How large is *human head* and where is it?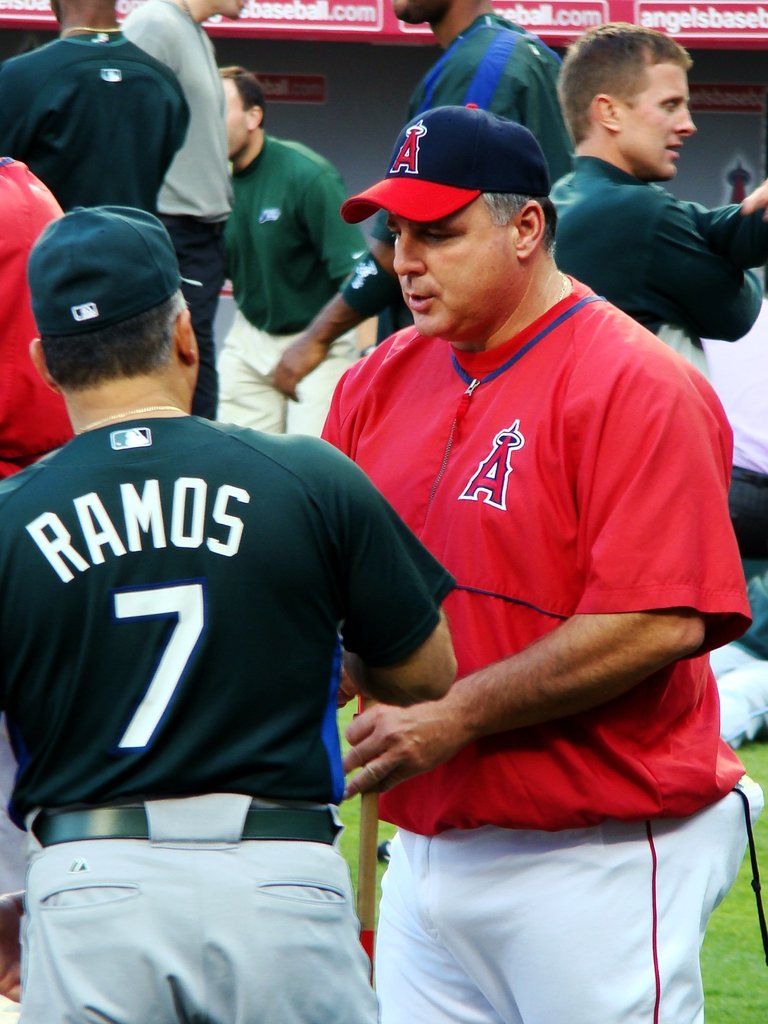
Bounding box: [49, 0, 123, 22].
